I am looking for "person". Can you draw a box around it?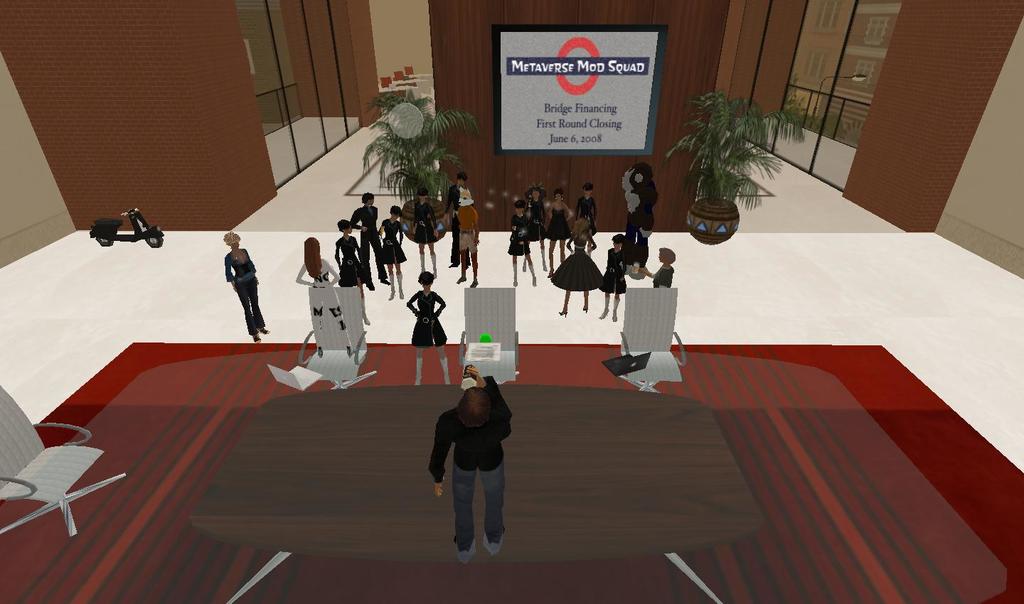
Sure, the bounding box is locate(630, 246, 671, 293).
